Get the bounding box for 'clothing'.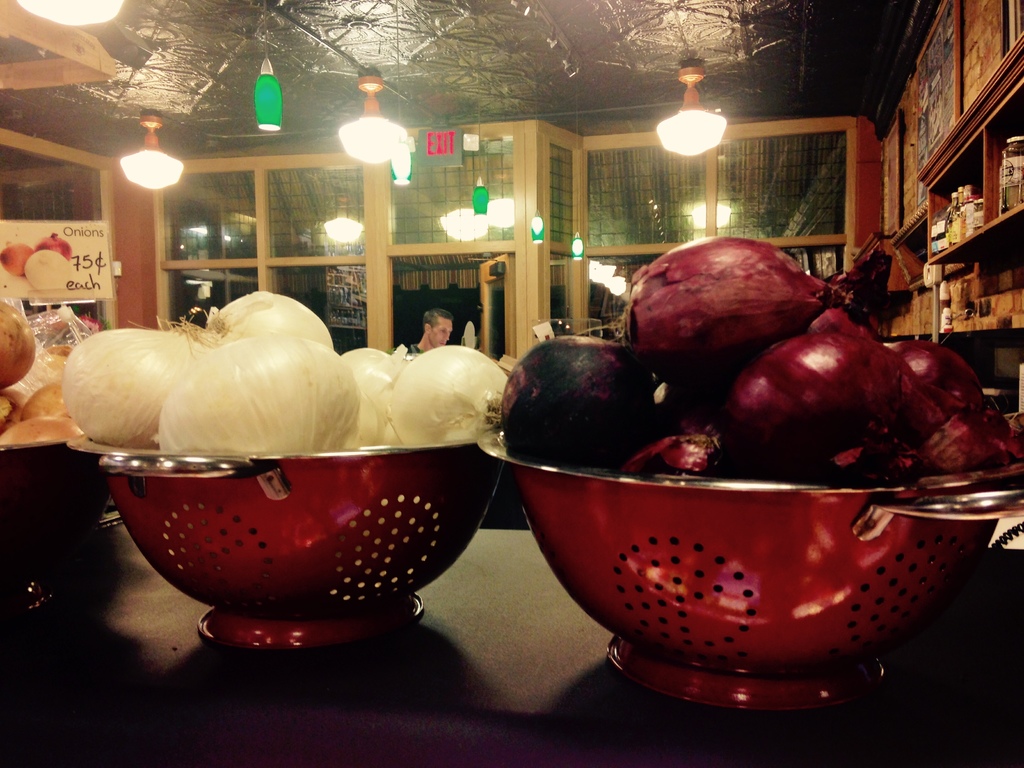
375:334:429:367.
